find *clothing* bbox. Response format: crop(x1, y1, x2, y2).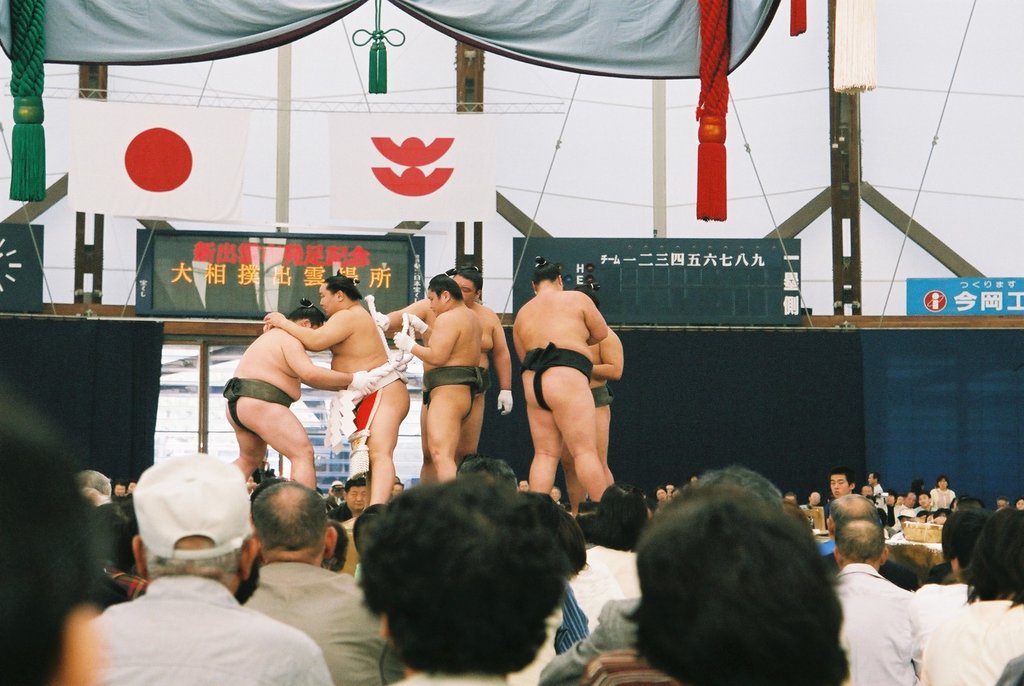
crop(354, 372, 405, 481).
